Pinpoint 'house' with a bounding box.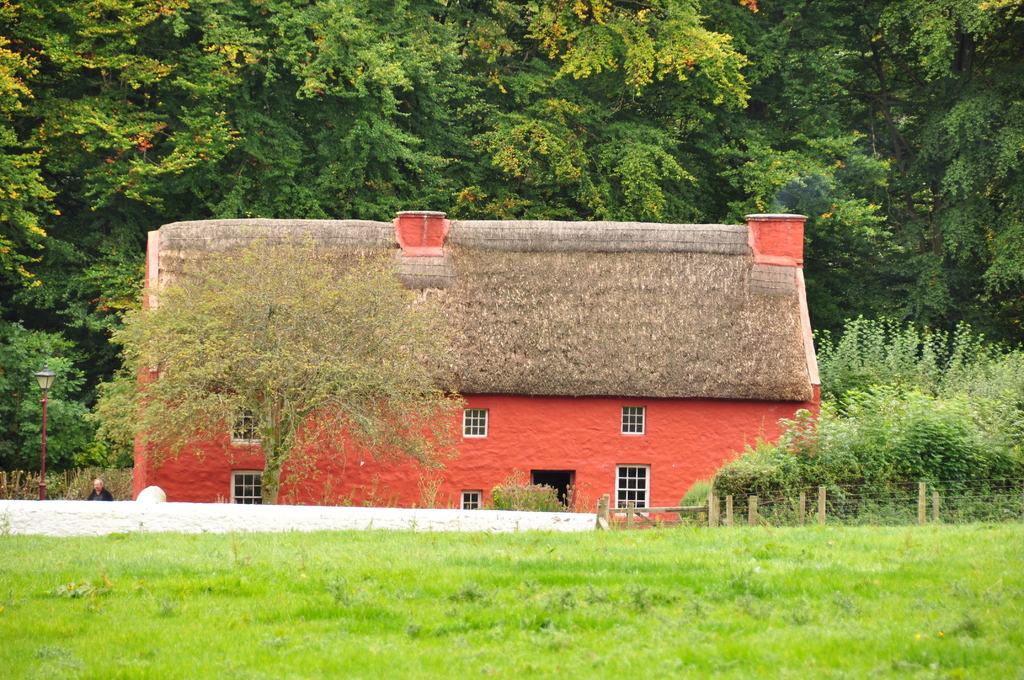
<bbox>126, 215, 821, 530</bbox>.
